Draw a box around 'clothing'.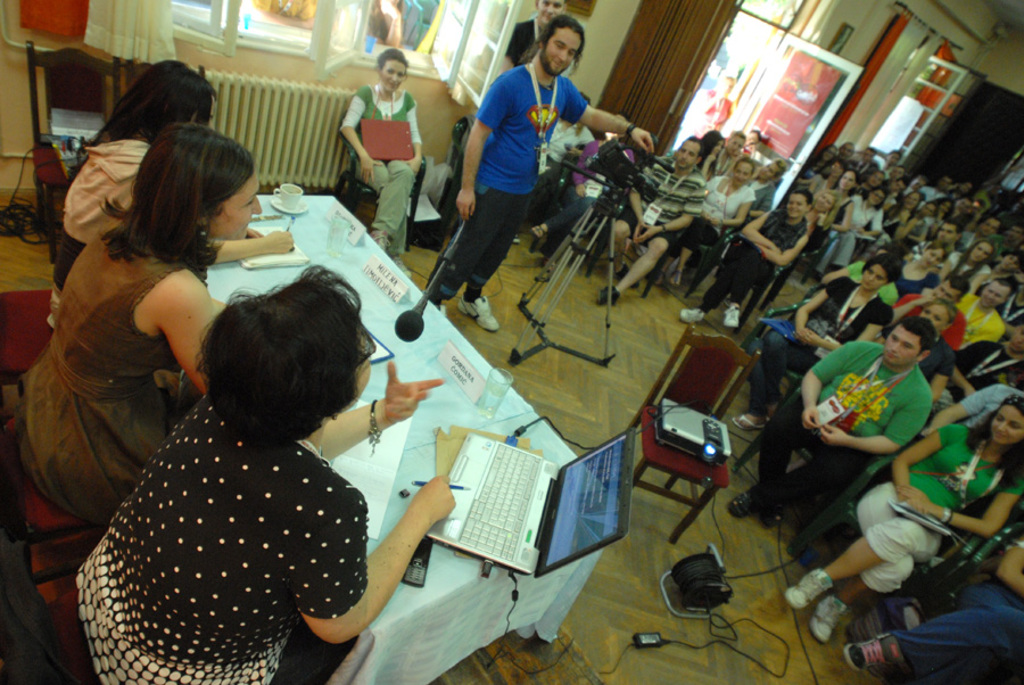
Rect(42, 135, 157, 317).
